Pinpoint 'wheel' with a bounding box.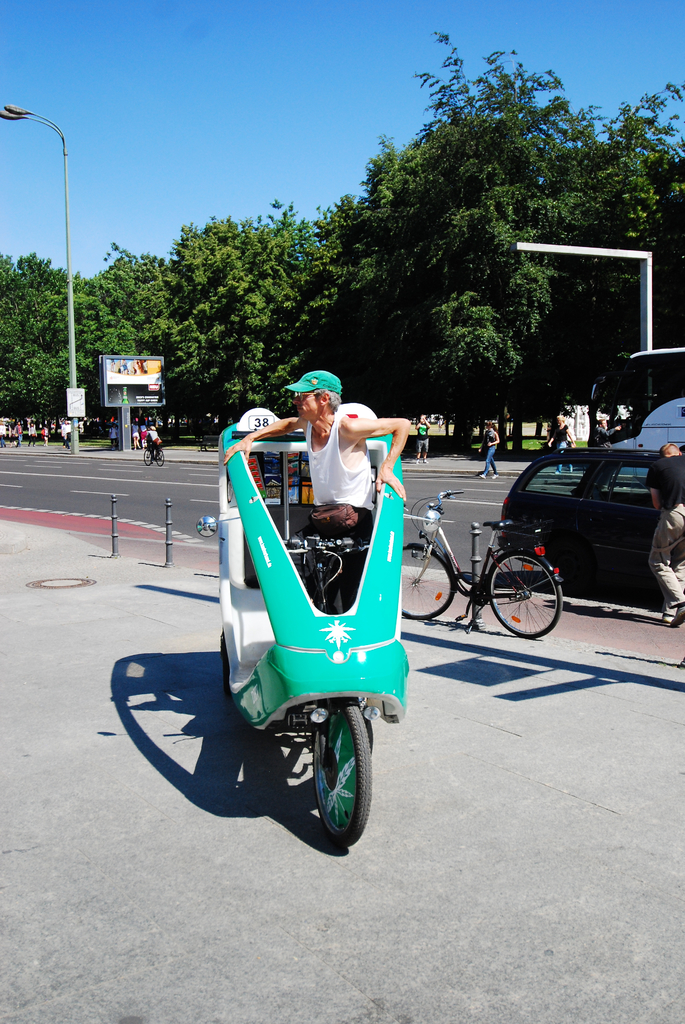
<box>293,705,374,840</box>.
